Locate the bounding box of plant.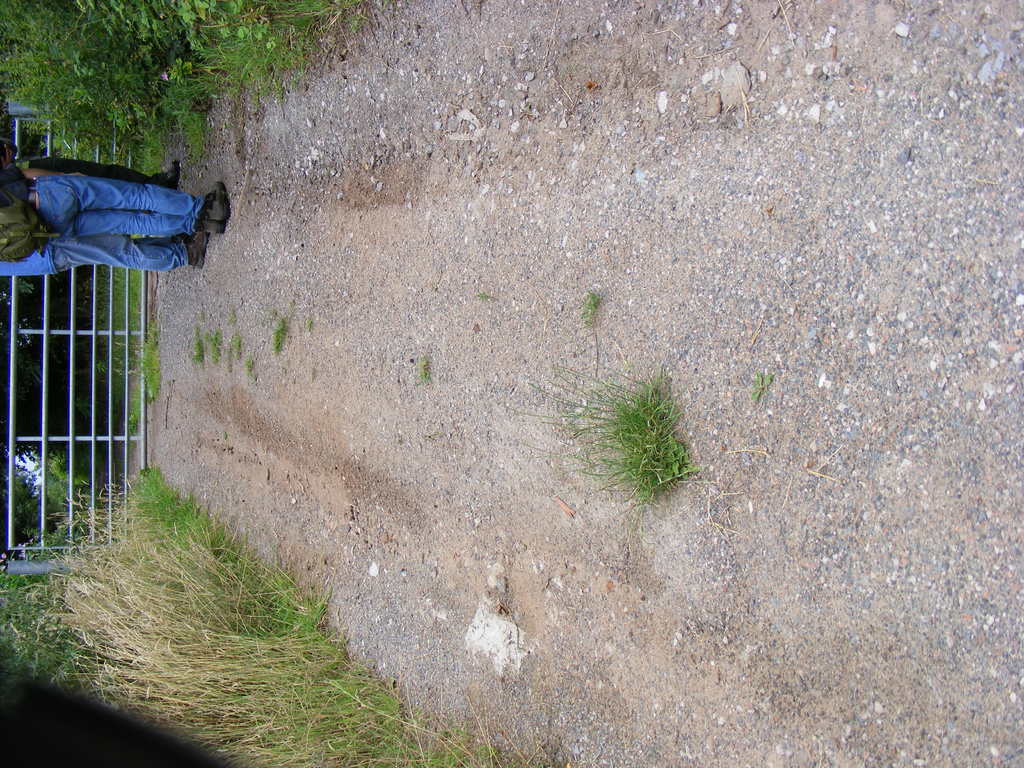
Bounding box: left=305, top=319, right=314, bottom=331.
